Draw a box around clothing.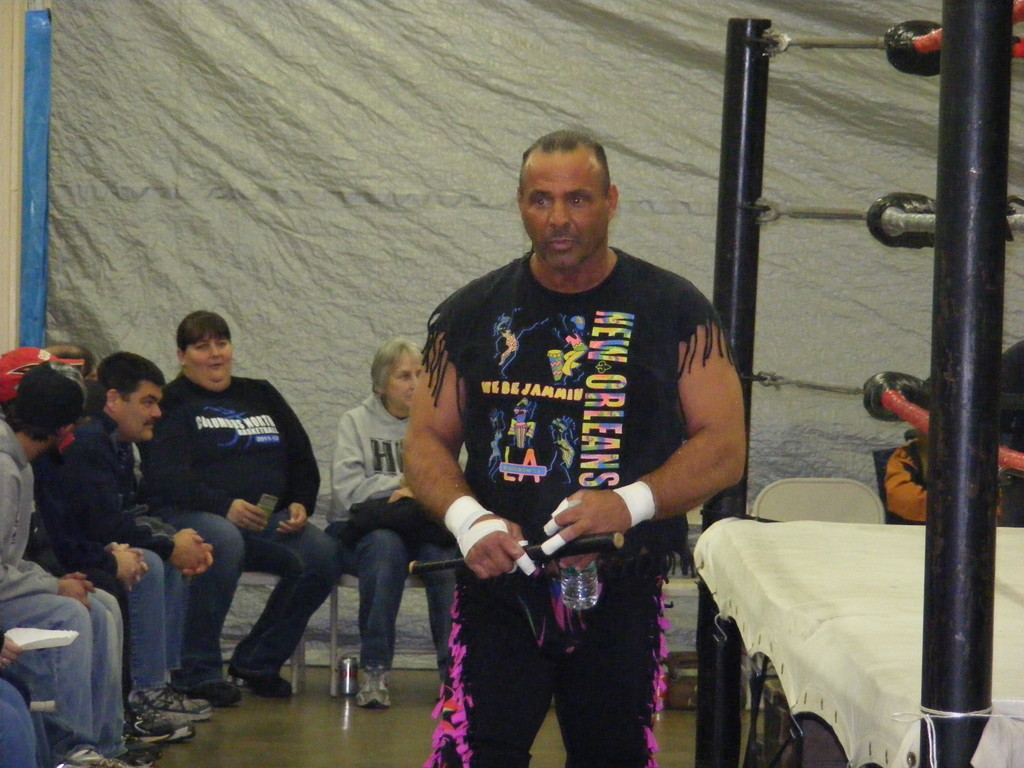
[left=0, top=414, right=131, bottom=762].
